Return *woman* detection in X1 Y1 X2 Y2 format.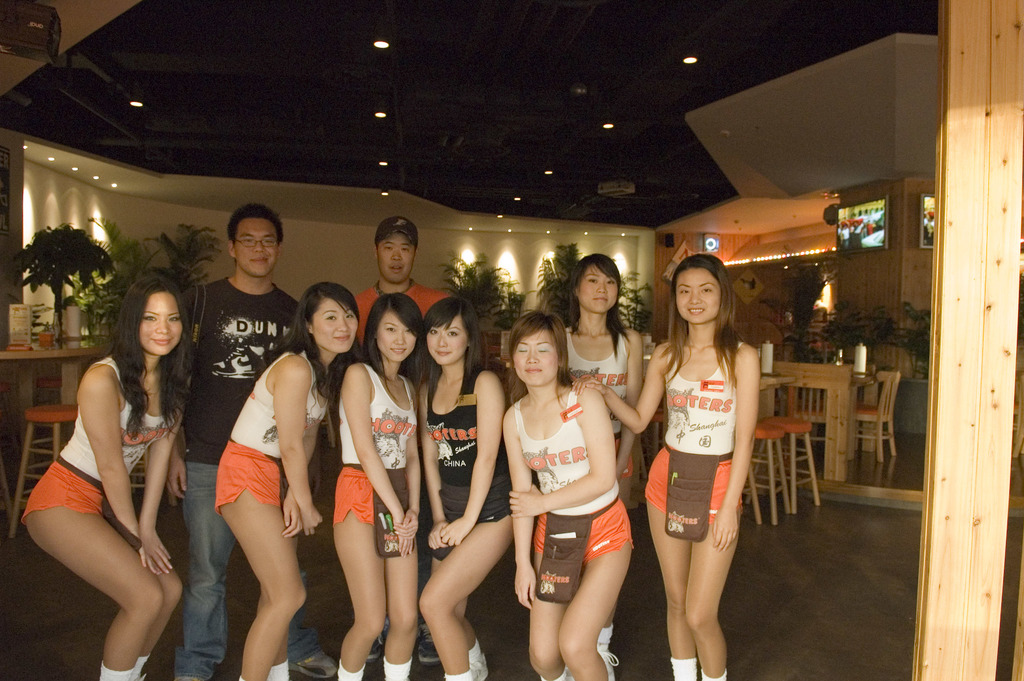
420 298 515 680.
